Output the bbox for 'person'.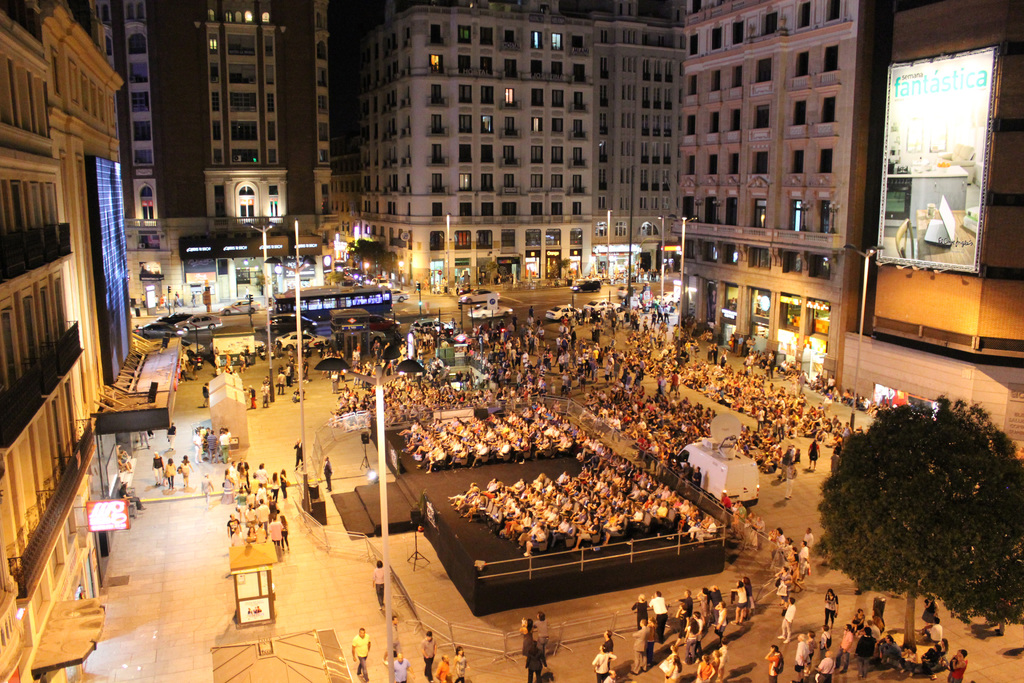
233 459 246 500.
